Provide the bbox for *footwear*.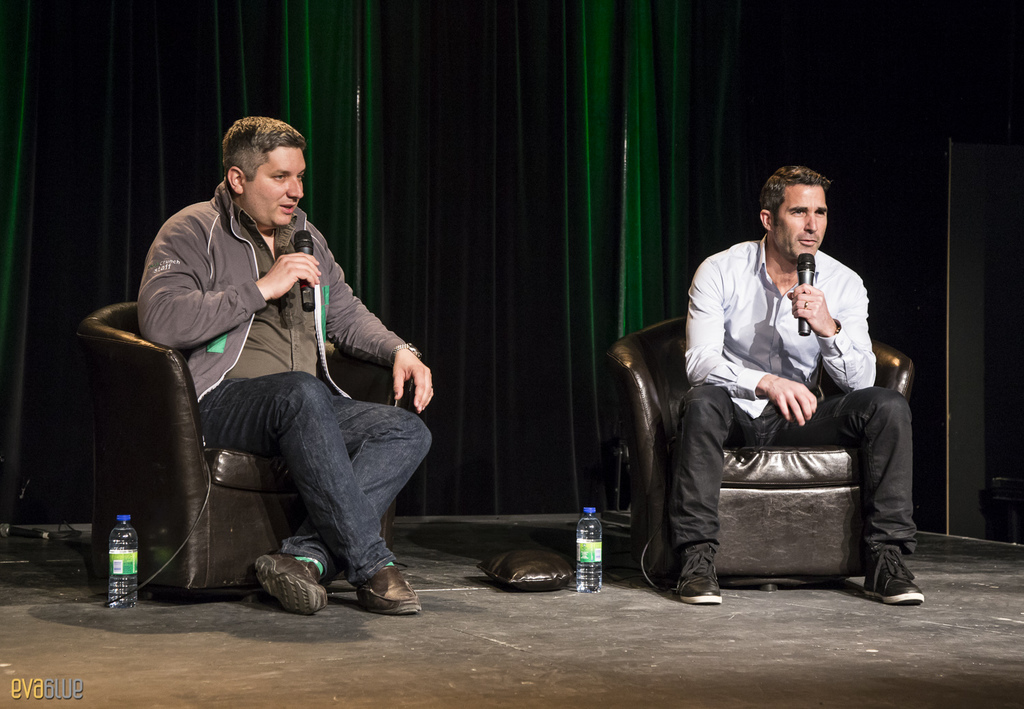
(left=675, top=558, right=715, bottom=609).
